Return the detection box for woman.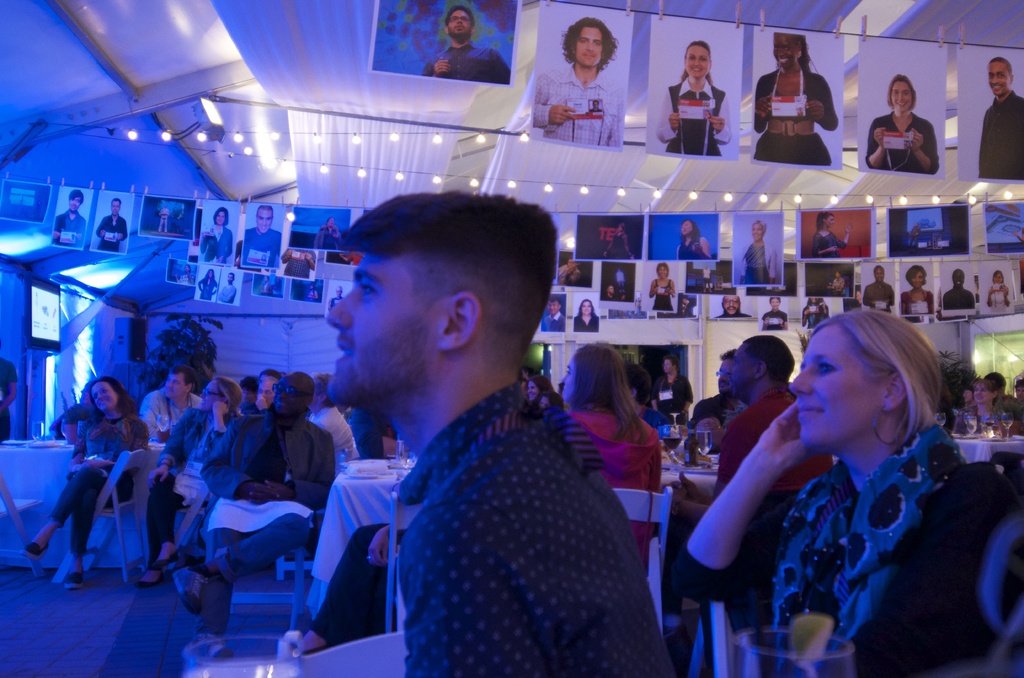
l=811, t=210, r=849, b=259.
